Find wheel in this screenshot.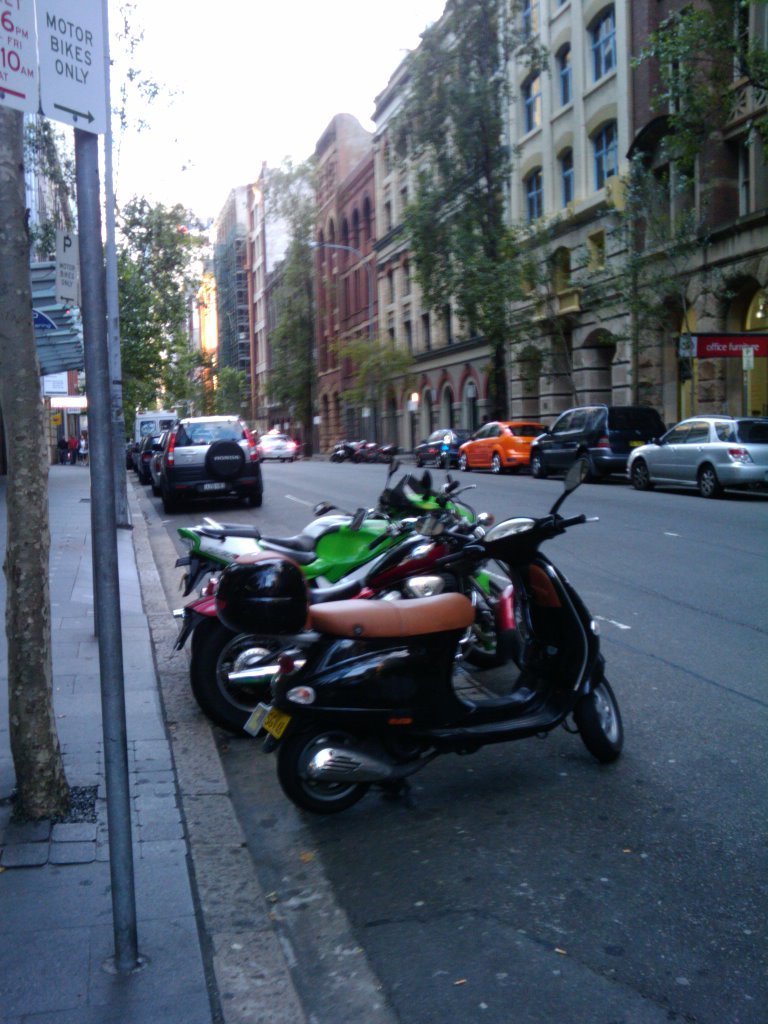
The bounding box for wheel is 464,647,508,670.
